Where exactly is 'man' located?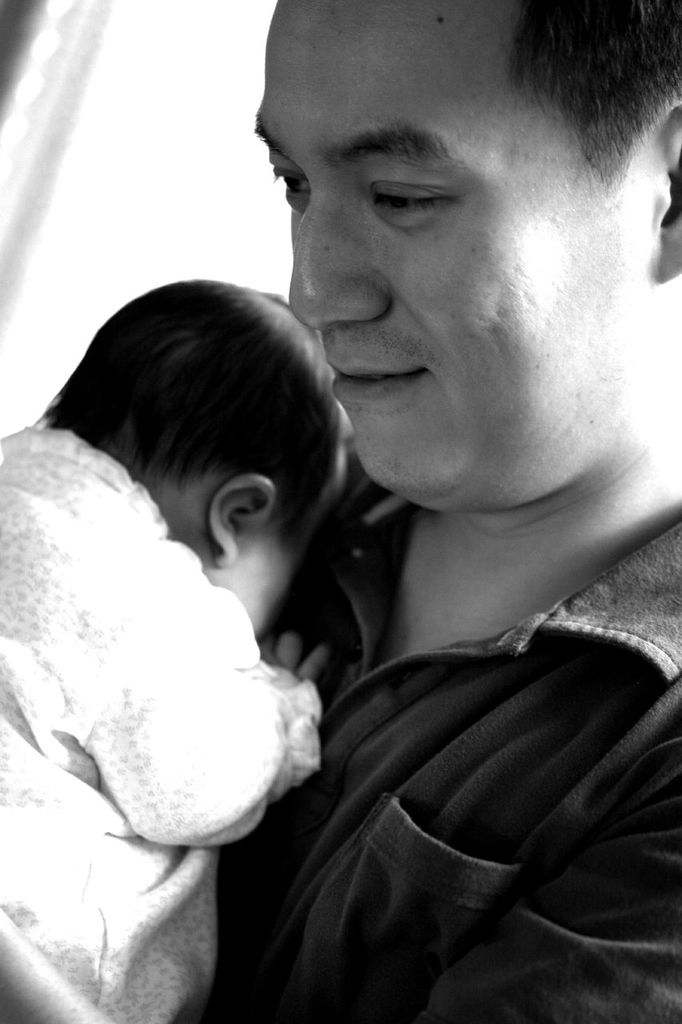
Its bounding box is left=130, top=32, right=681, bottom=982.
